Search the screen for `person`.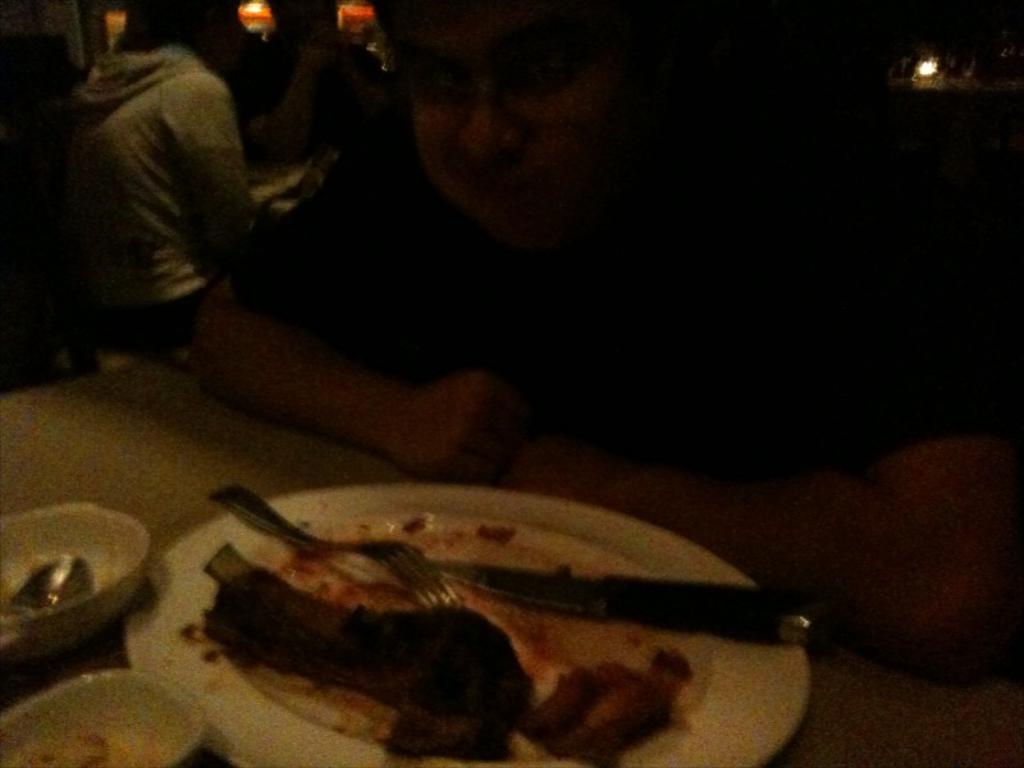
Found at left=170, top=0, right=1023, bottom=676.
